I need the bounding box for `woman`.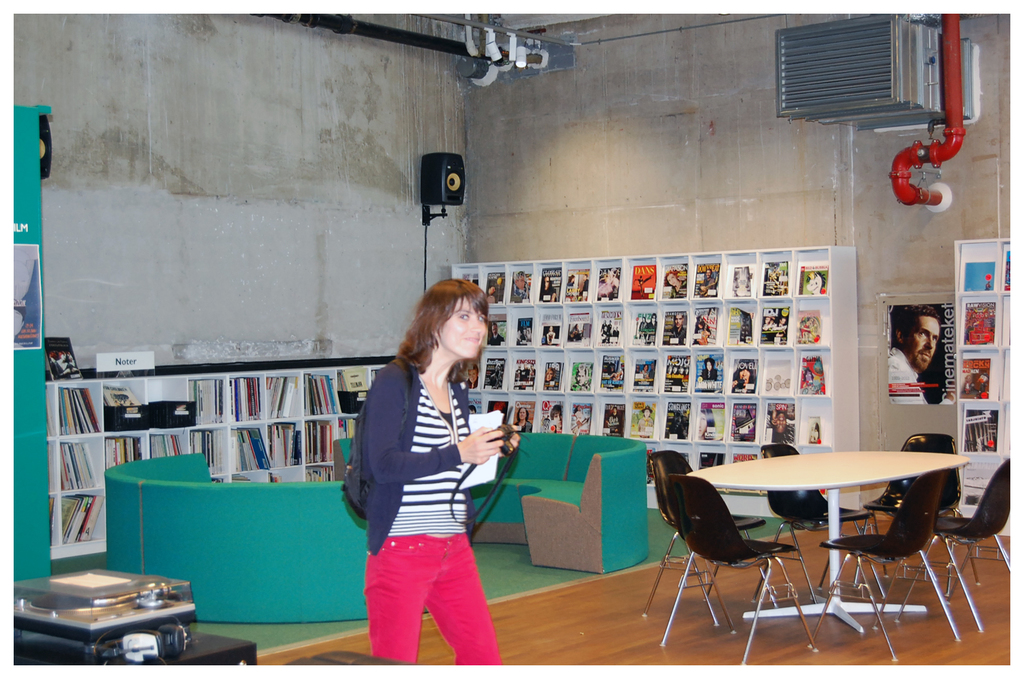
Here it is: [x1=731, y1=358, x2=756, y2=394].
